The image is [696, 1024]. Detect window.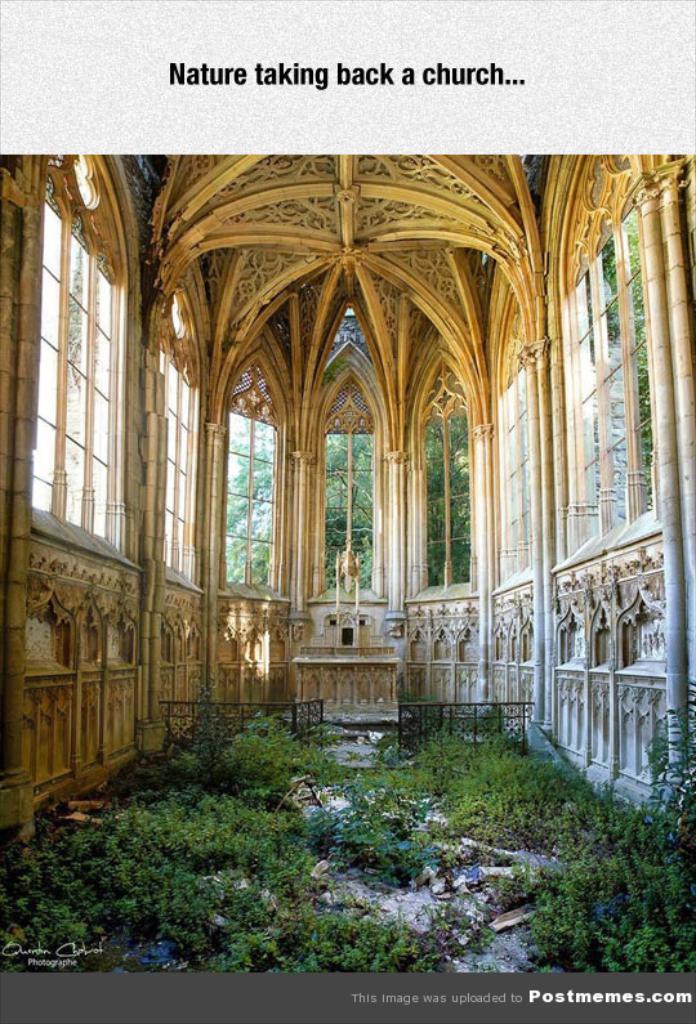
Detection: <box>168,341,214,571</box>.
